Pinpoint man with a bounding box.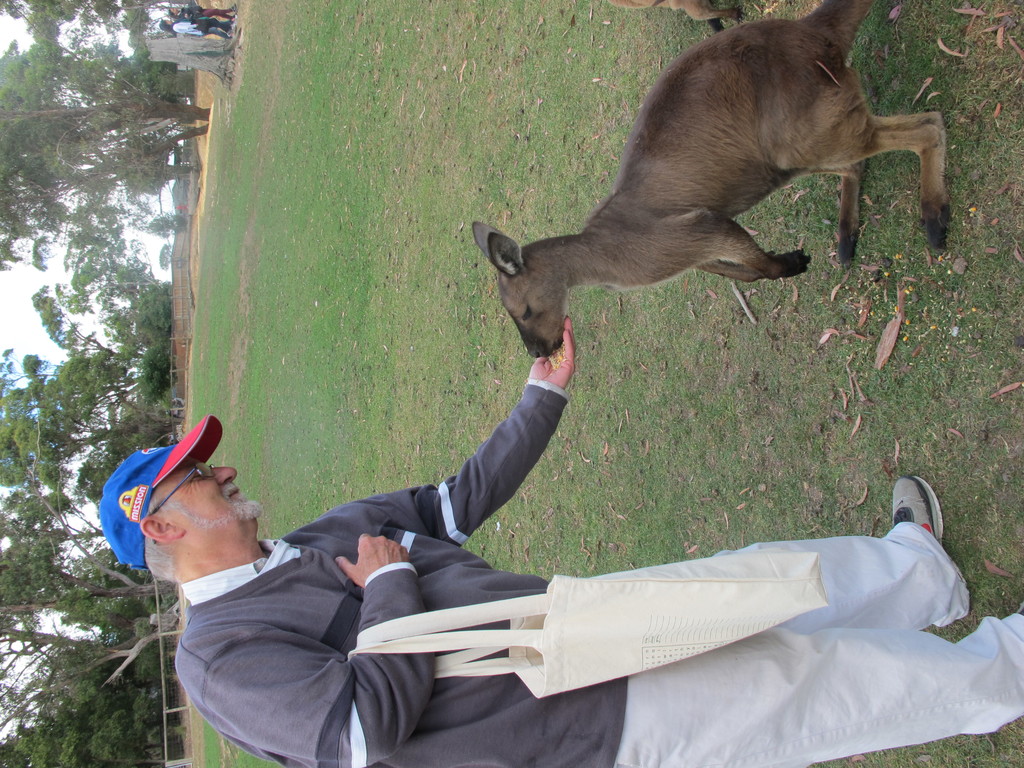
[71, 320, 975, 755].
